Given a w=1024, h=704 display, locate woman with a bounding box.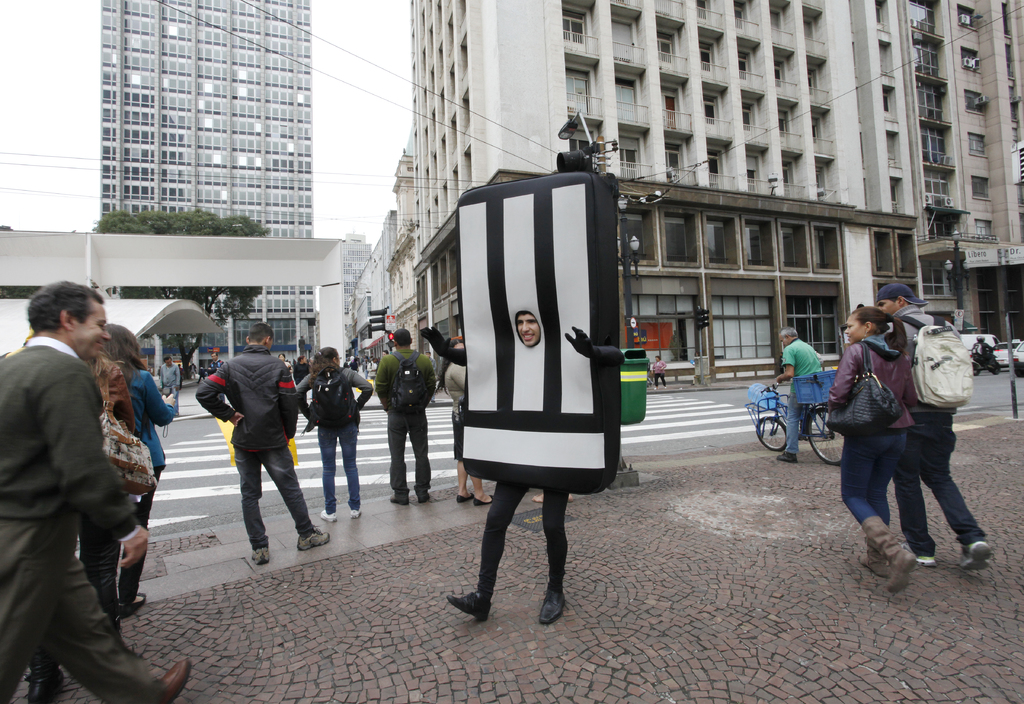
Located: Rect(294, 341, 372, 522).
